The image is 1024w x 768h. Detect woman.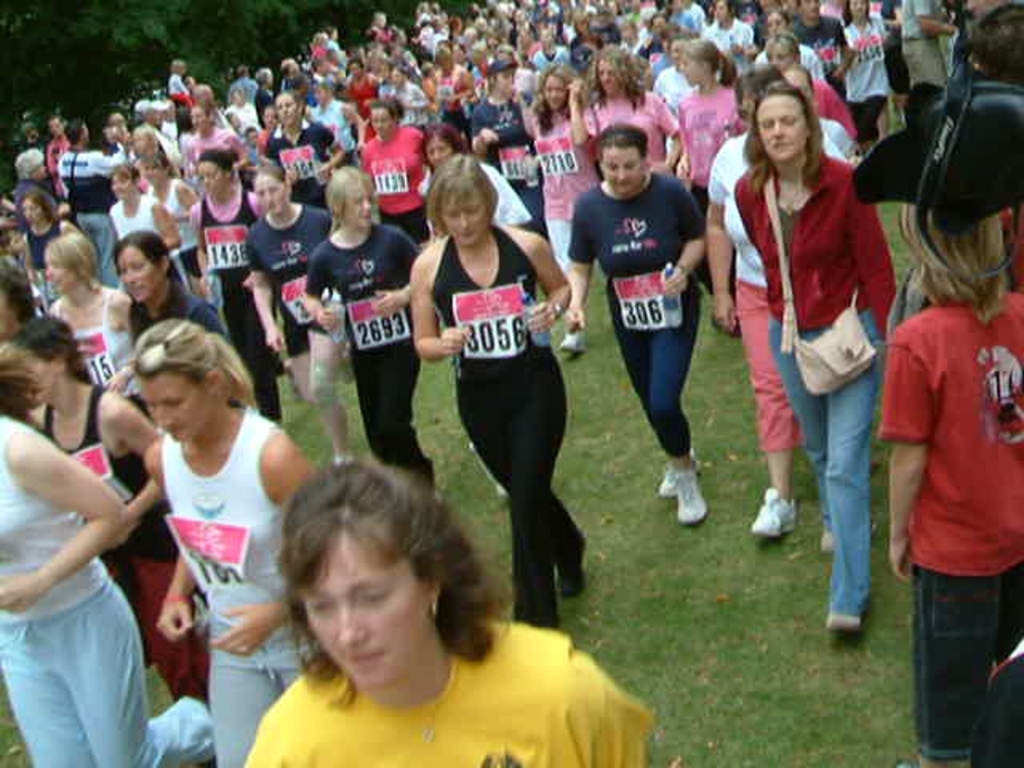
Detection: bbox(186, 104, 253, 194).
